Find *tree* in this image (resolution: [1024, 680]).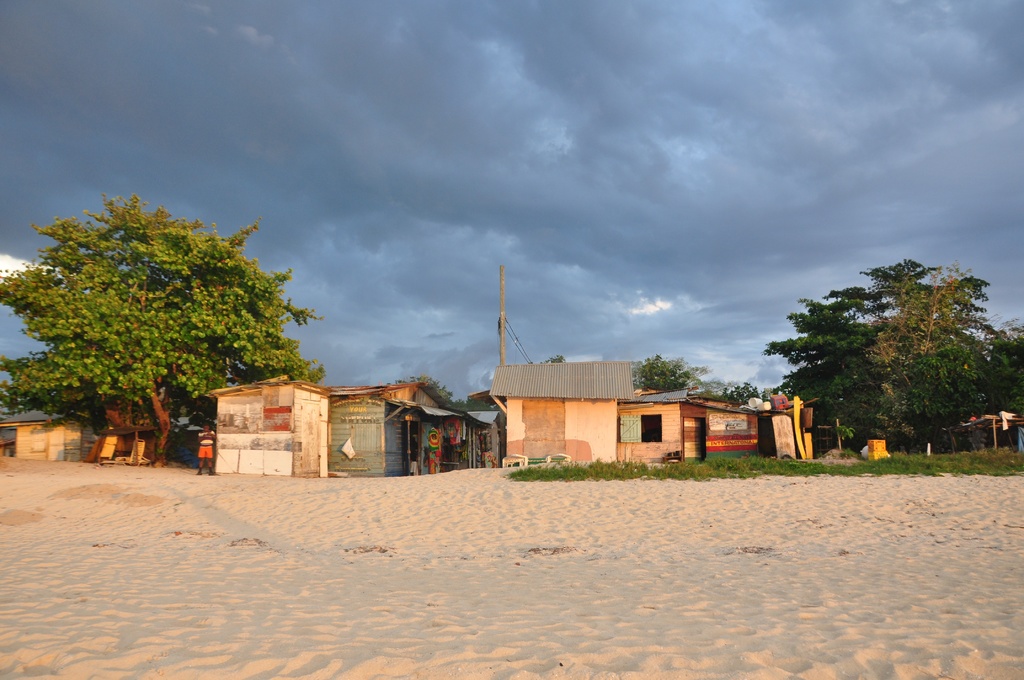
x1=394 y1=375 x2=468 y2=412.
